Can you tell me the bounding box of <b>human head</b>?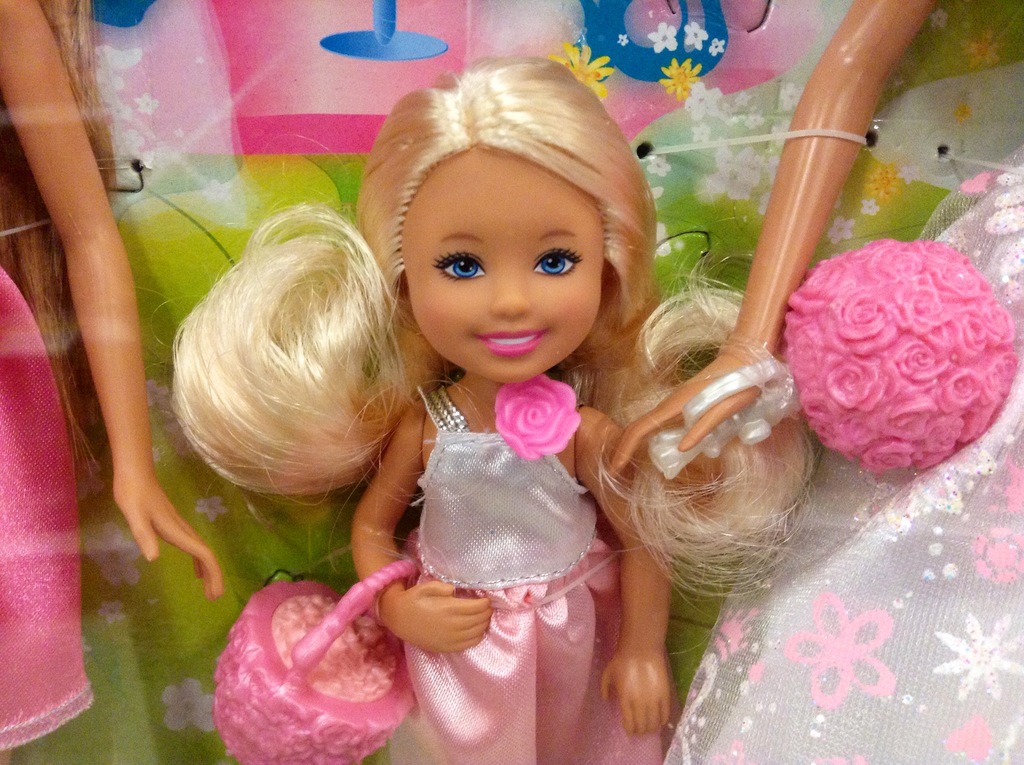
bbox(373, 67, 656, 400).
